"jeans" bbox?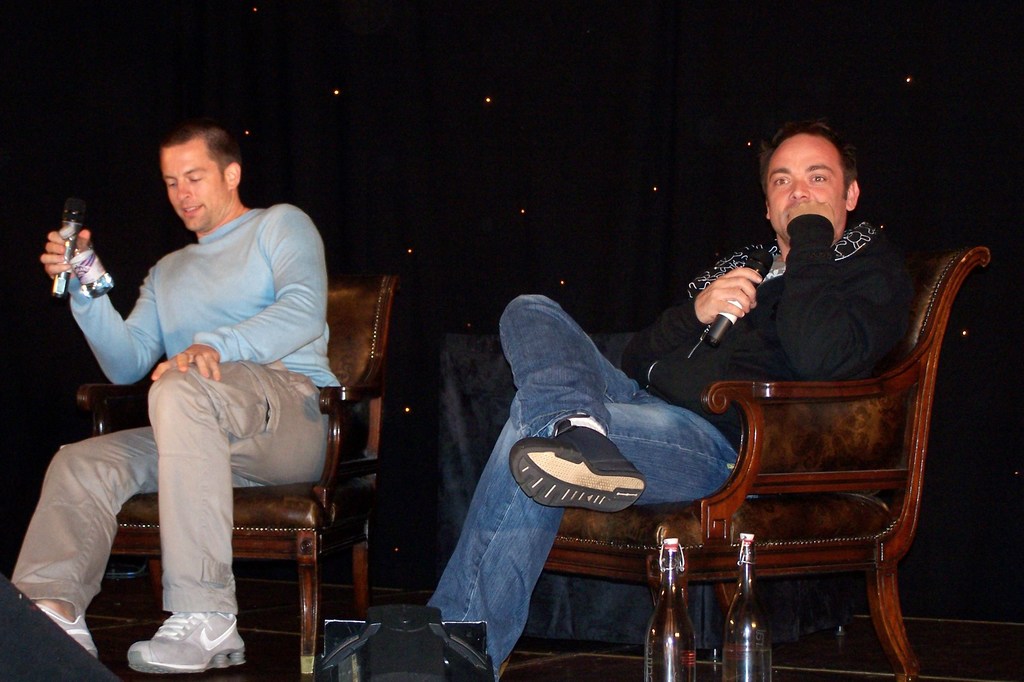
388/360/752/653
